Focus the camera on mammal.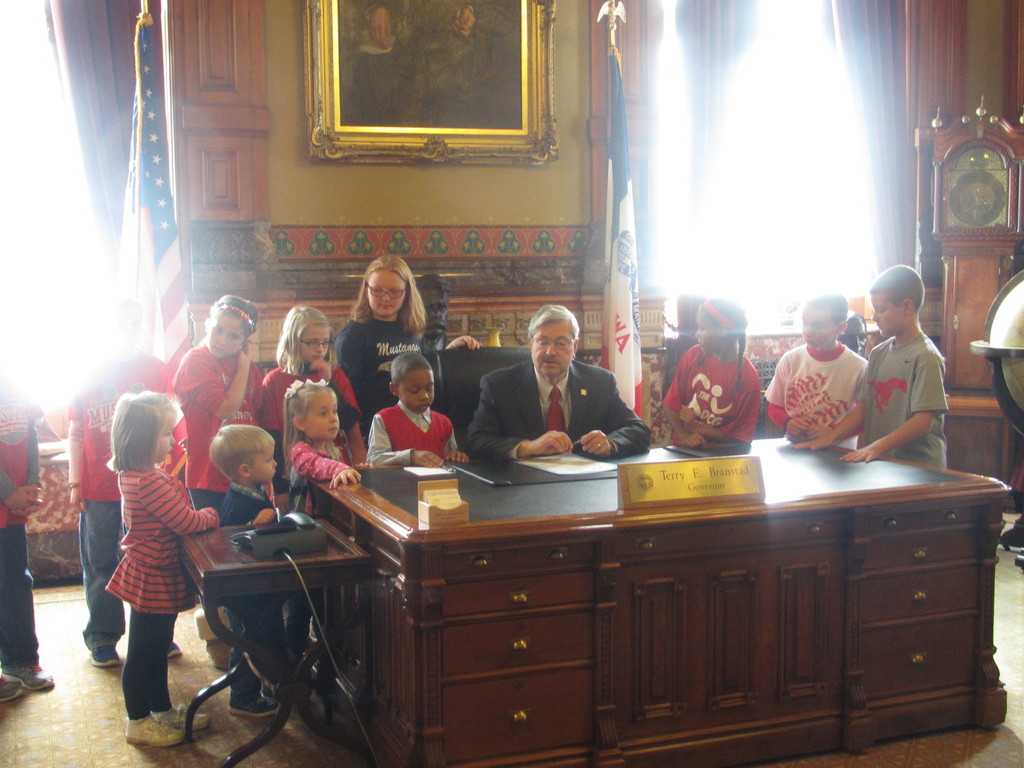
Focus region: (x1=657, y1=290, x2=761, y2=449).
